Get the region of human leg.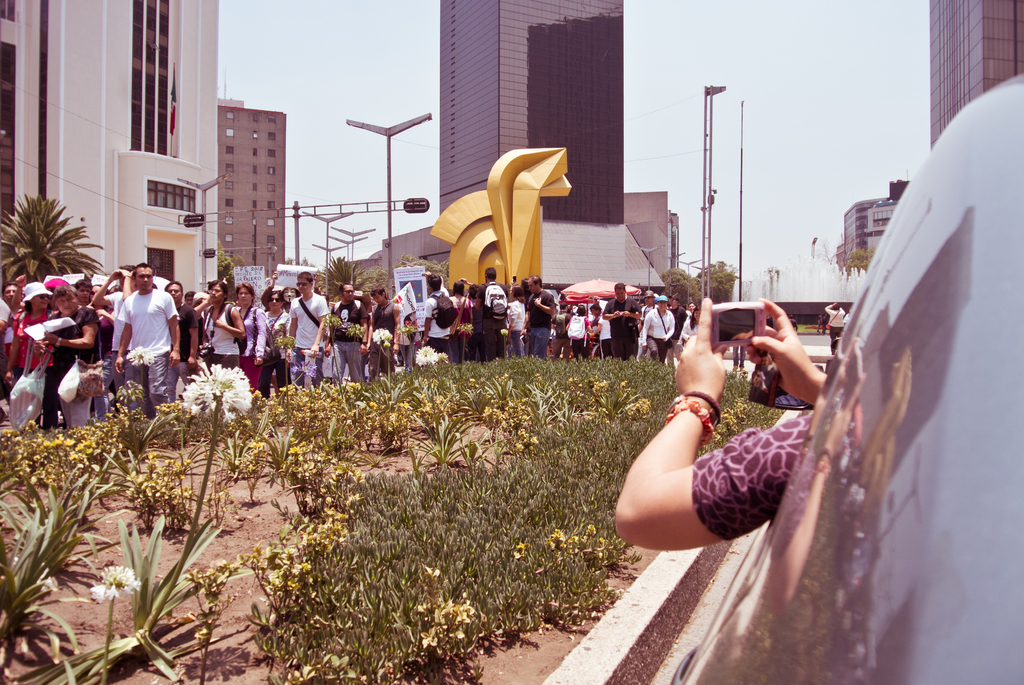
(646, 336, 657, 359).
